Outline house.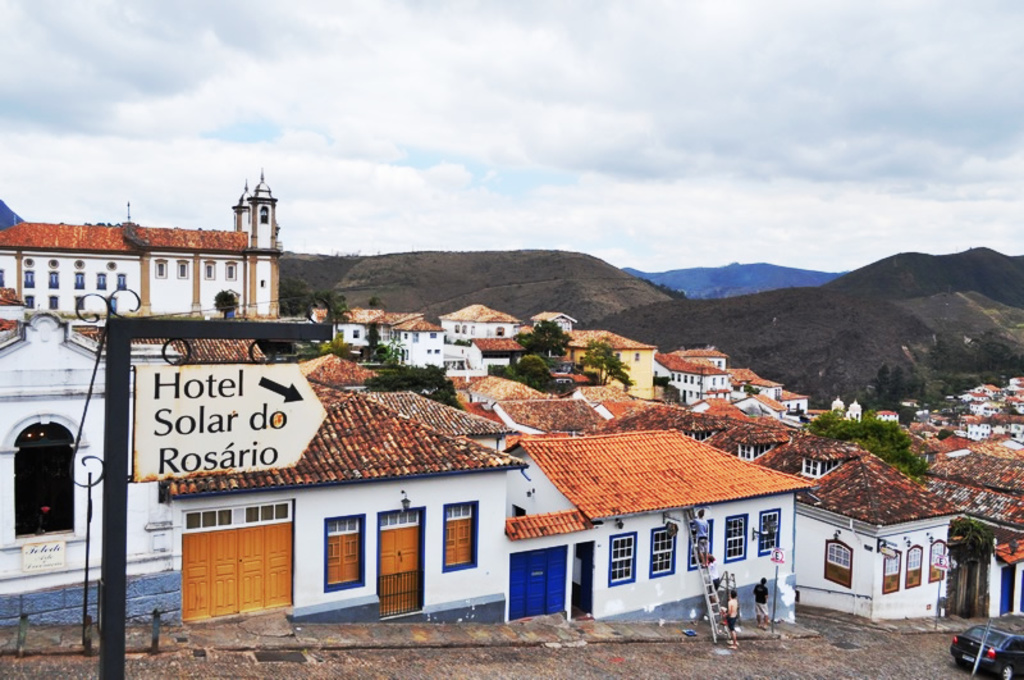
Outline: select_region(946, 455, 1023, 602).
